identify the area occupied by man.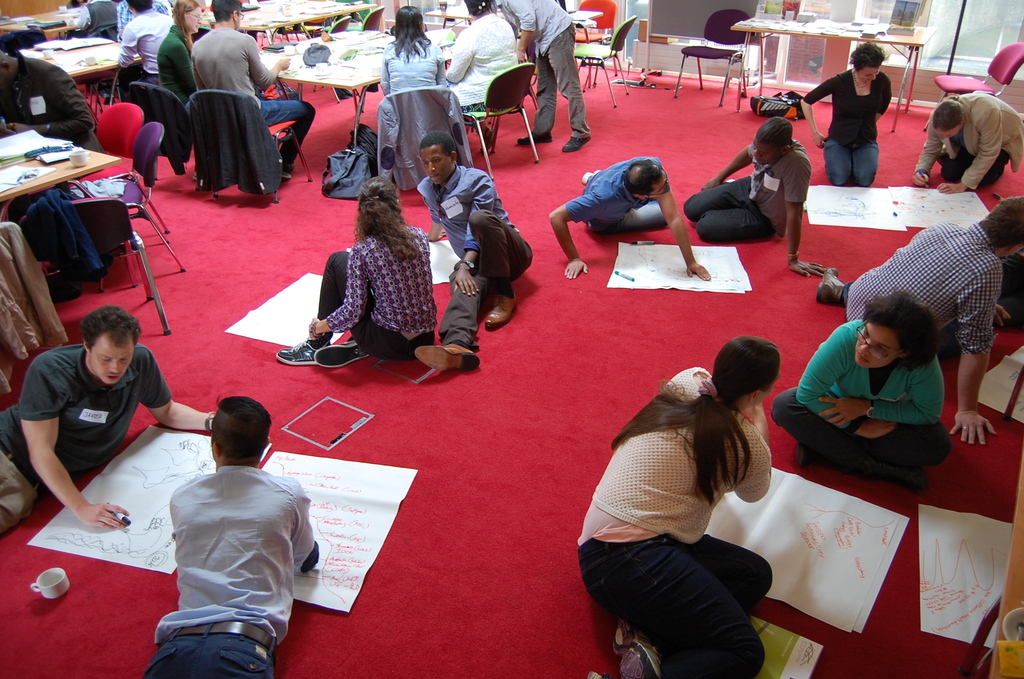
Area: {"left": 490, "top": 0, "right": 594, "bottom": 156}.
